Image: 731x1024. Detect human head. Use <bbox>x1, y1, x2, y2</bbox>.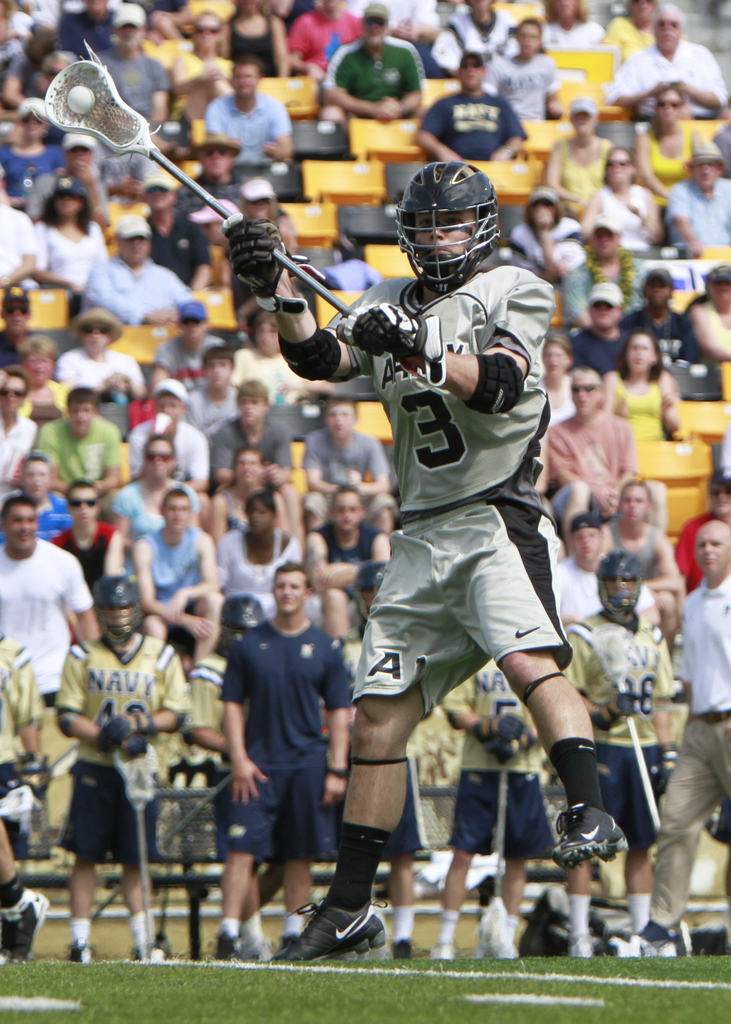
<bbox>706, 463, 730, 515</bbox>.
